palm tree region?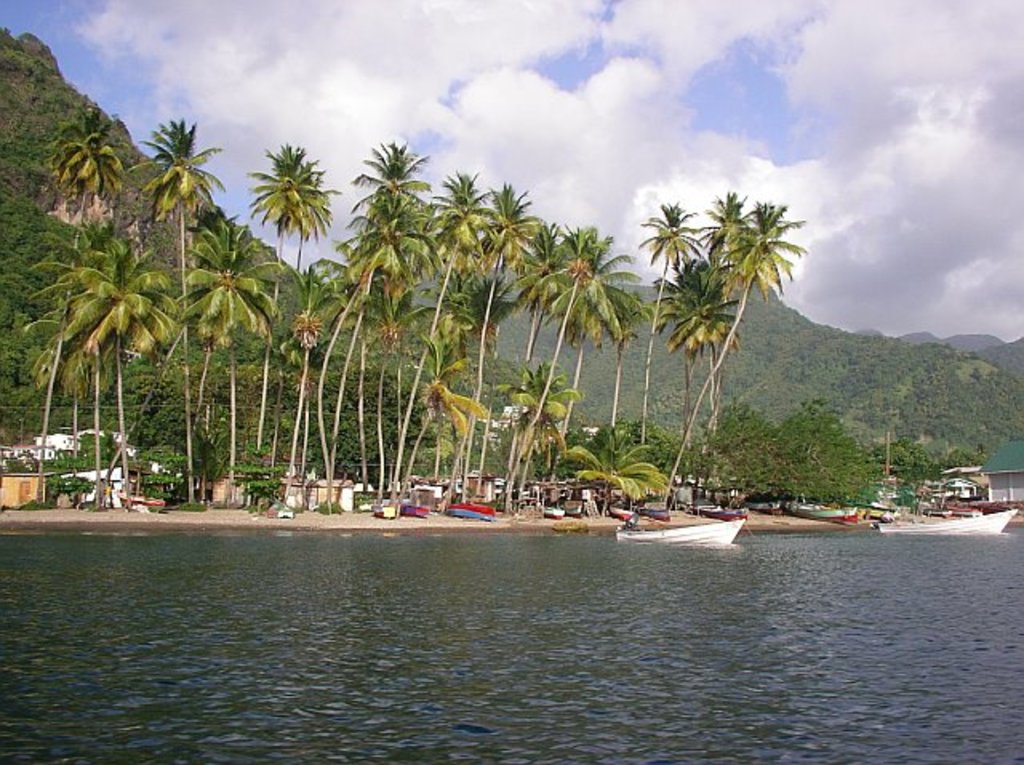
bbox=[32, 264, 110, 442]
